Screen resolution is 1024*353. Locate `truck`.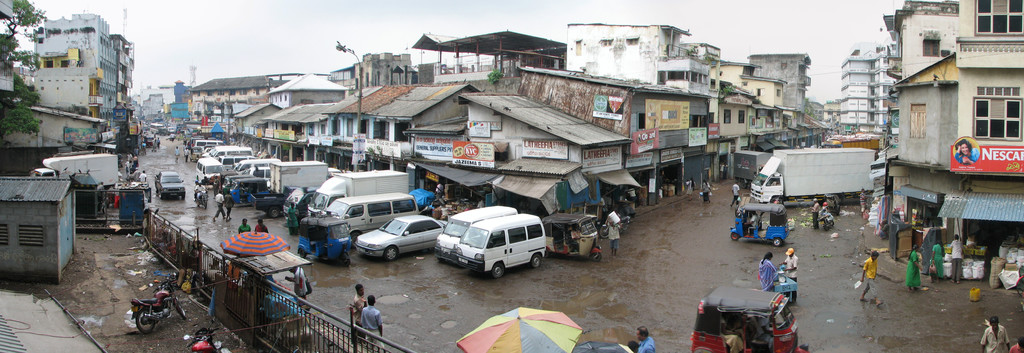
<bbox>820, 136, 881, 157</bbox>.
